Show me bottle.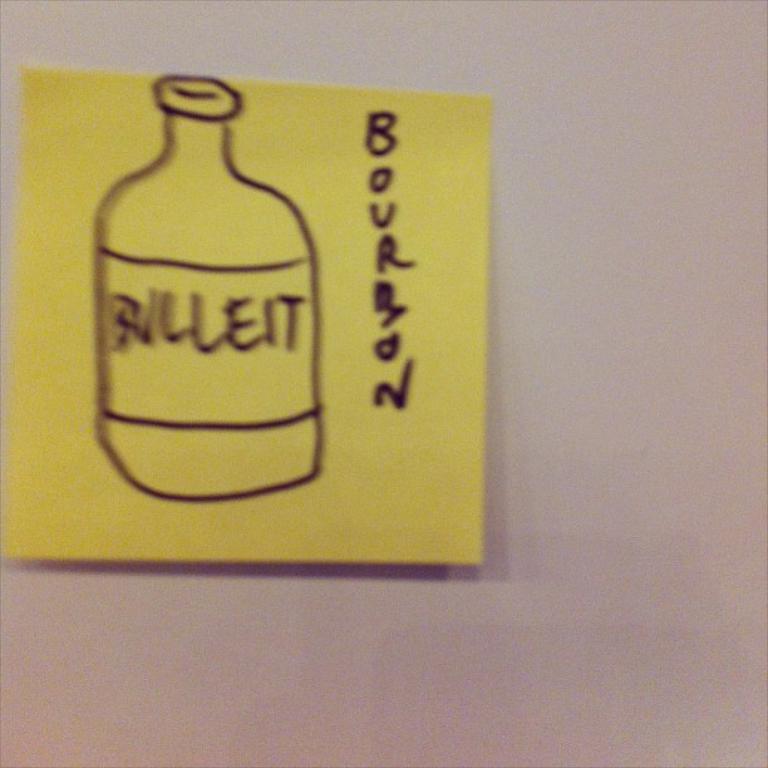
bottle is here: detection(93, 75, 323, 497).
